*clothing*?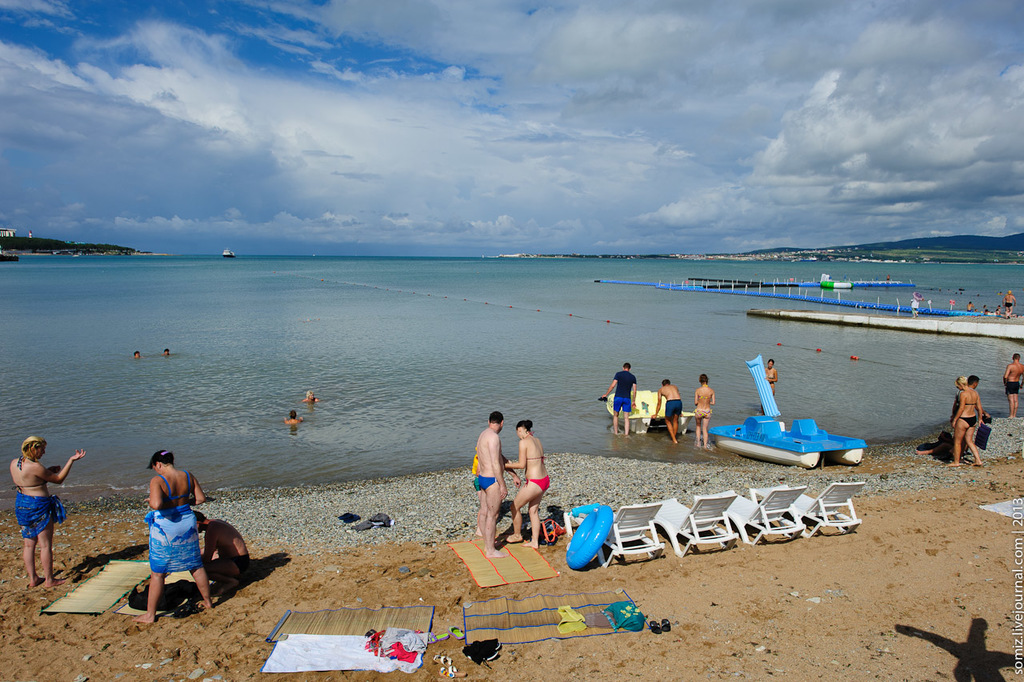
(x1=957, y1=411, x2=977, y2=428)
